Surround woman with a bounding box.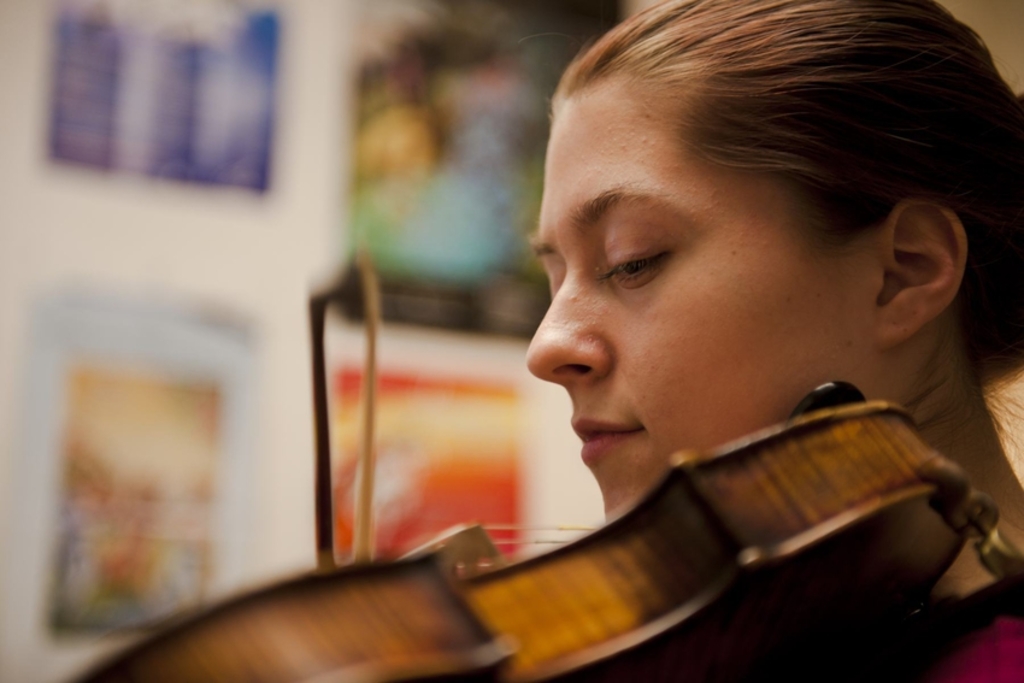
box(520, 0, 1018, 682).
